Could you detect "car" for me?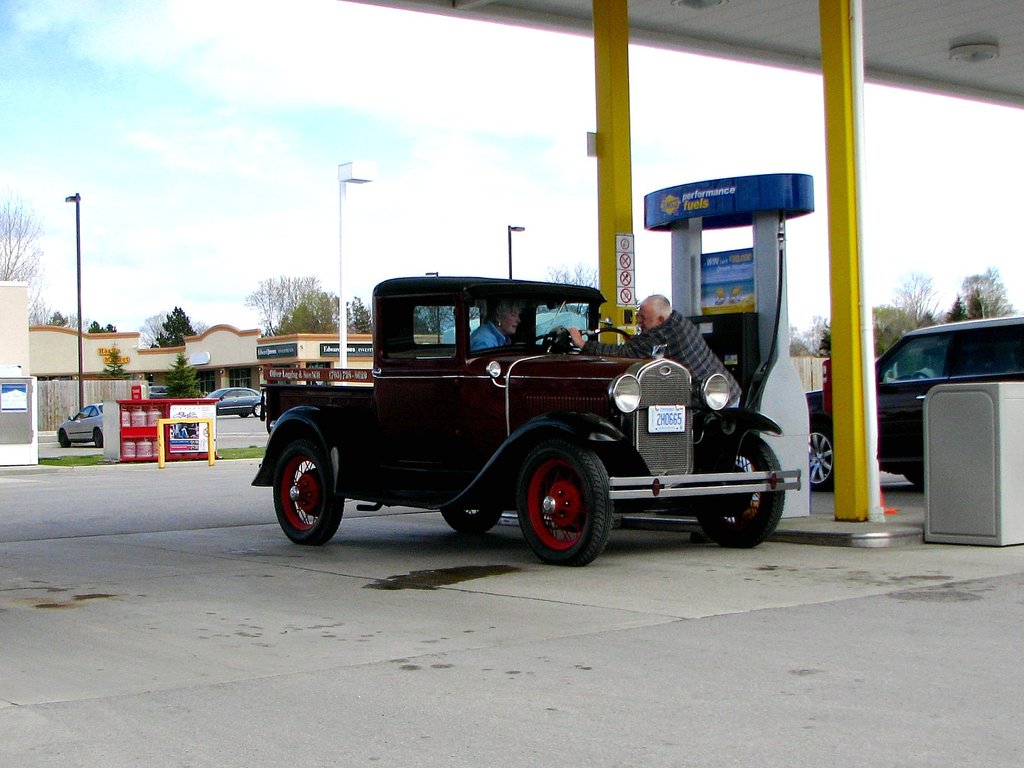
Detection result: l=250, t=275, r=808, b=569.
